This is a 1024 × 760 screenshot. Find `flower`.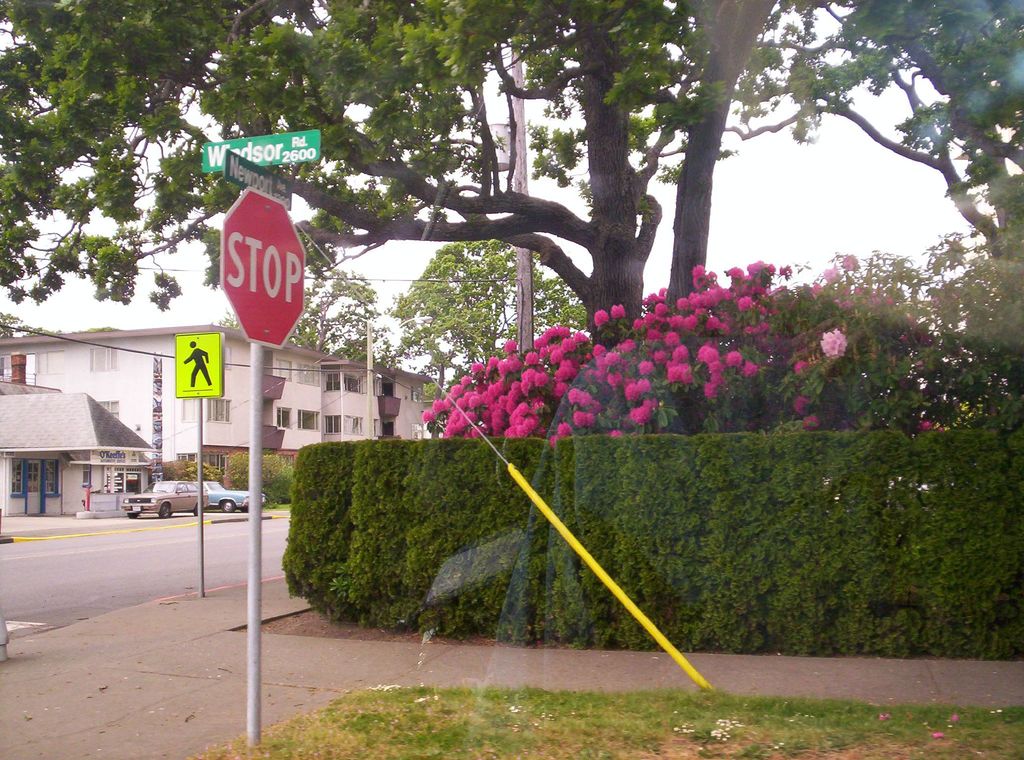
Bounding box: [840, 254, 862, 272].
